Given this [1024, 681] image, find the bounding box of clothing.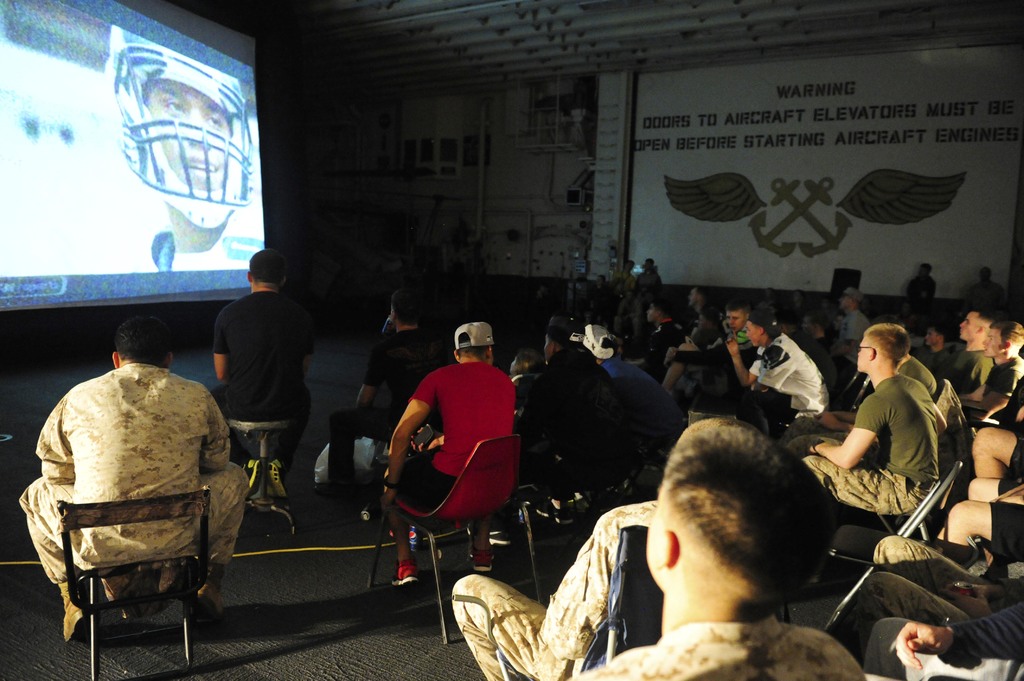
BBox(861, 600, 1023, 680).
